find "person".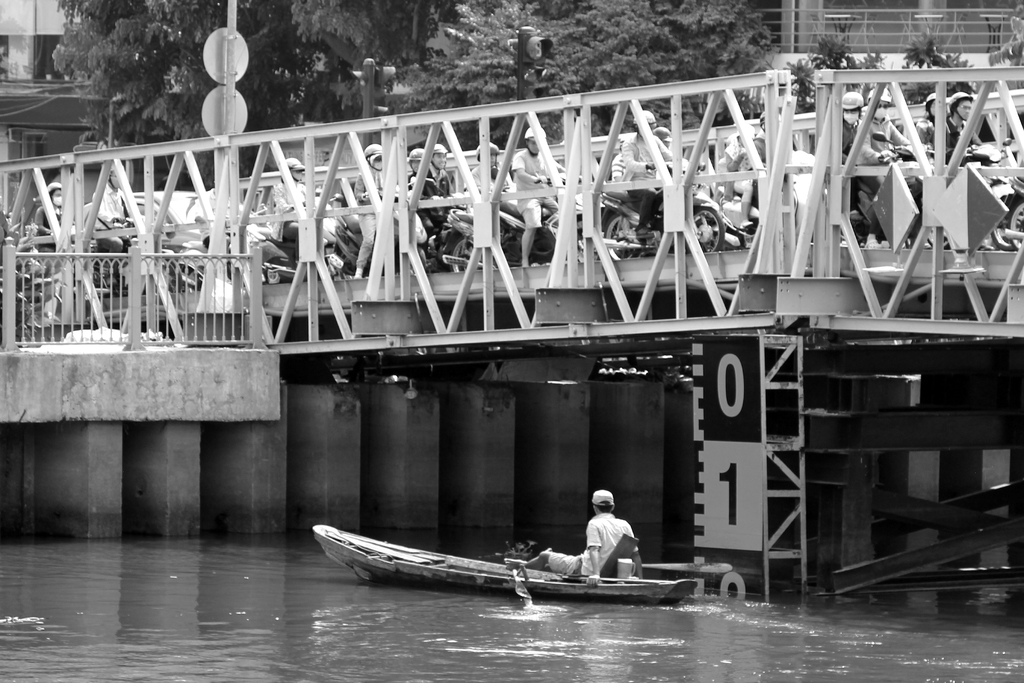
{"left": 273, "top": 159, "right": 324, "bottom": 224}.
